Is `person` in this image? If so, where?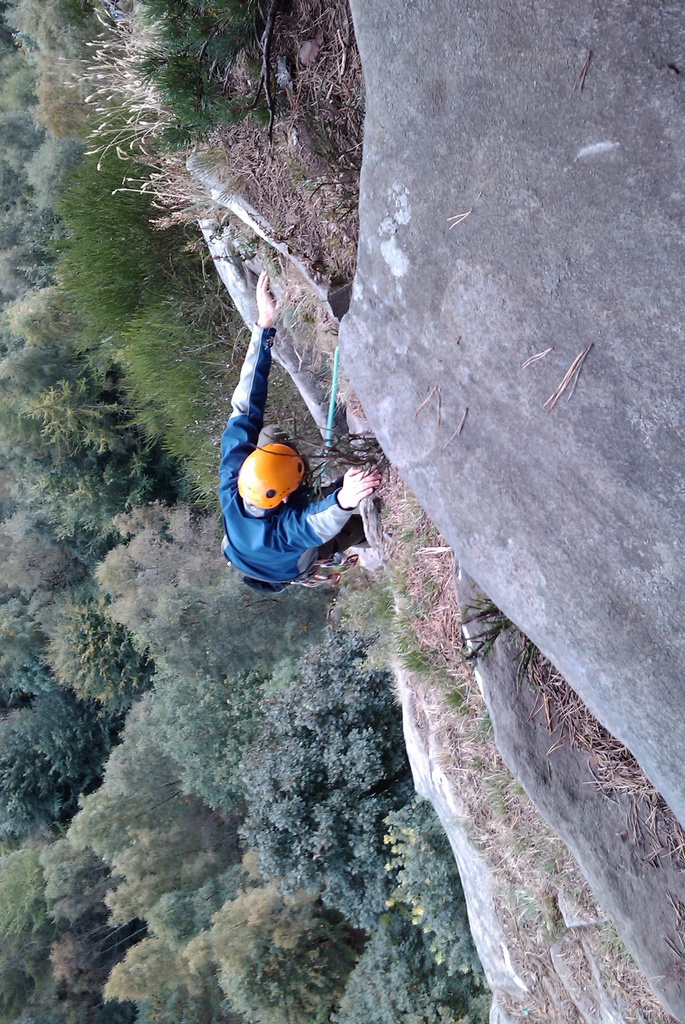
Yes, at left=223, top=269, right=385, bottom=591.
